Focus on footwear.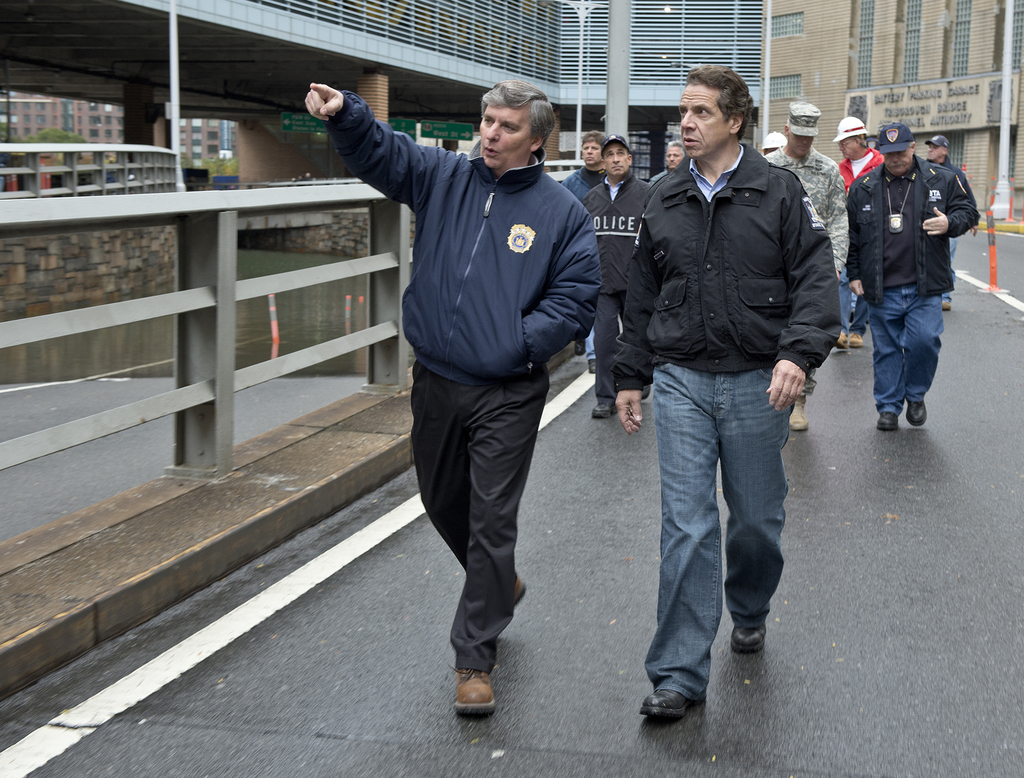
Focused at [x1=637, y1=686, x2=696, y2=718].
